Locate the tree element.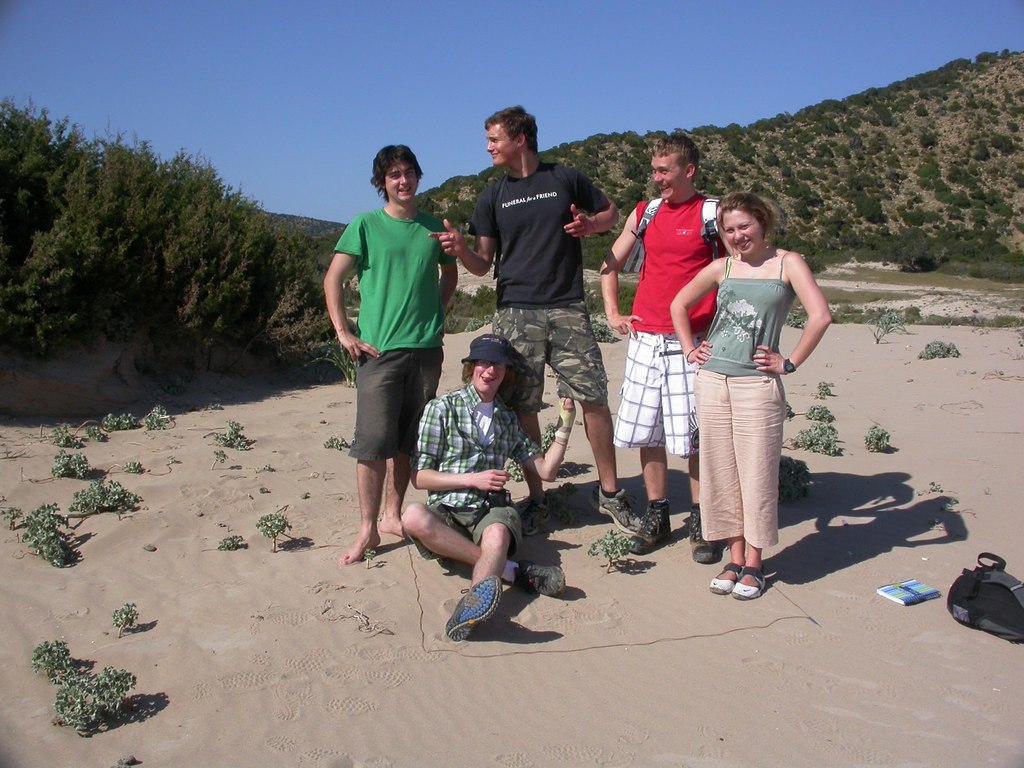
Element bbox: BBox(916, 163, 940, 180).
